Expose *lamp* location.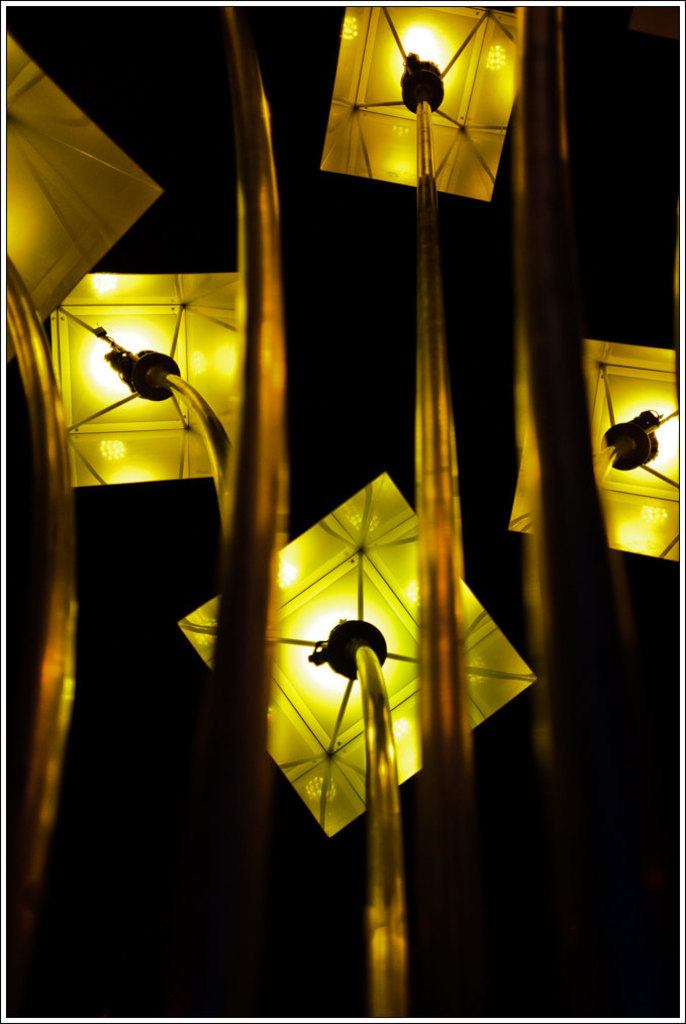
Exposed at locate(504, 335, 685, 569).
